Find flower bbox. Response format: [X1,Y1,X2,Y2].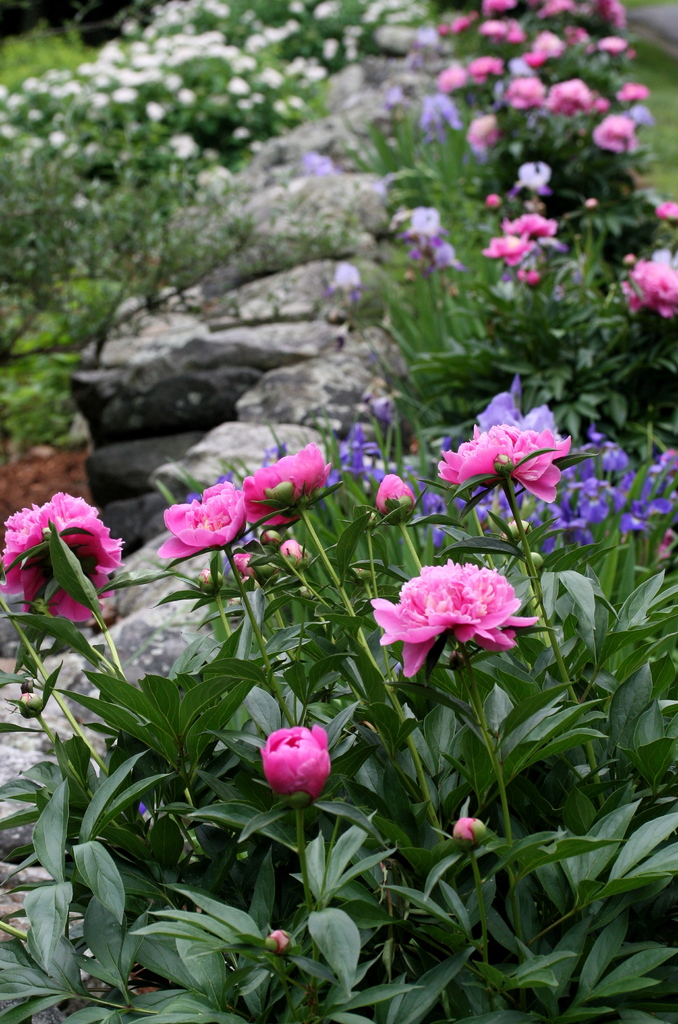
[484,190,503,209].
